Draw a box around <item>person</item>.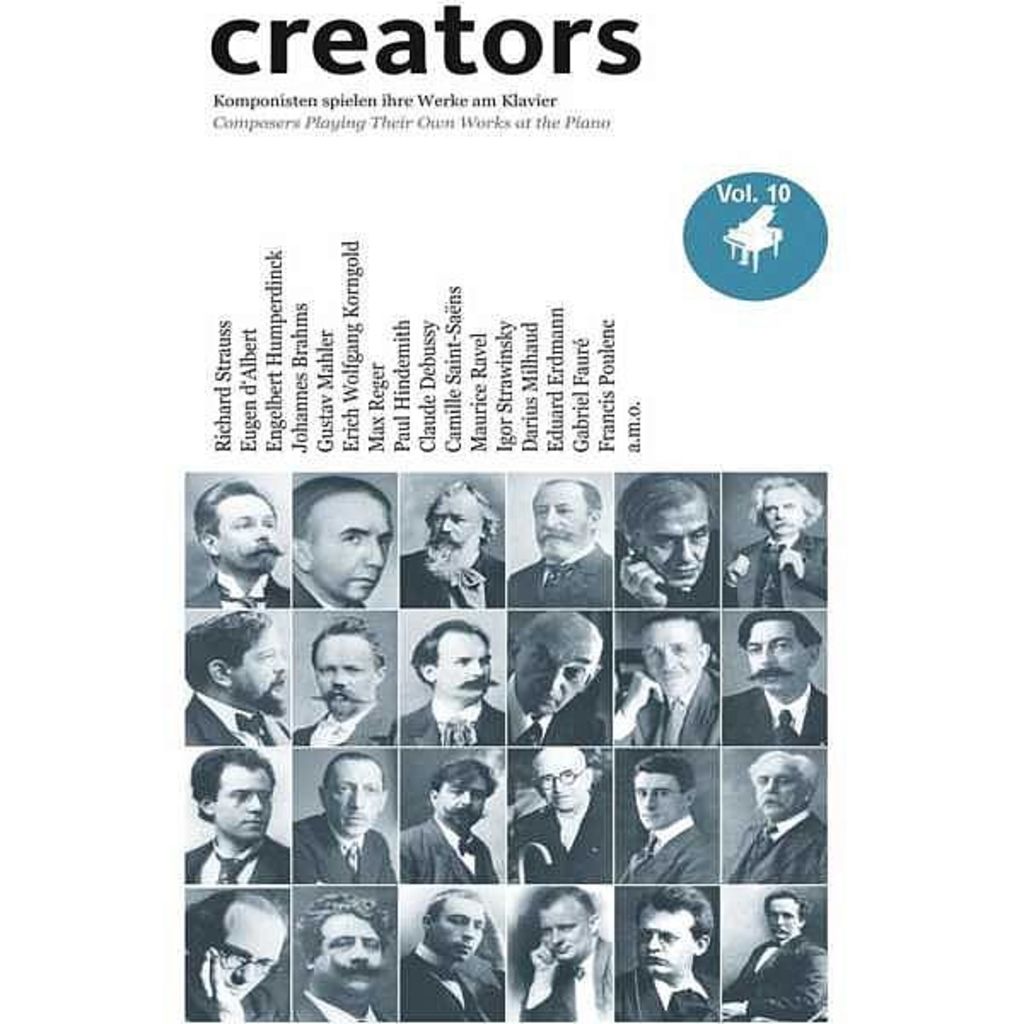
<bbox>292, 618, 401, 746</bbox>.
